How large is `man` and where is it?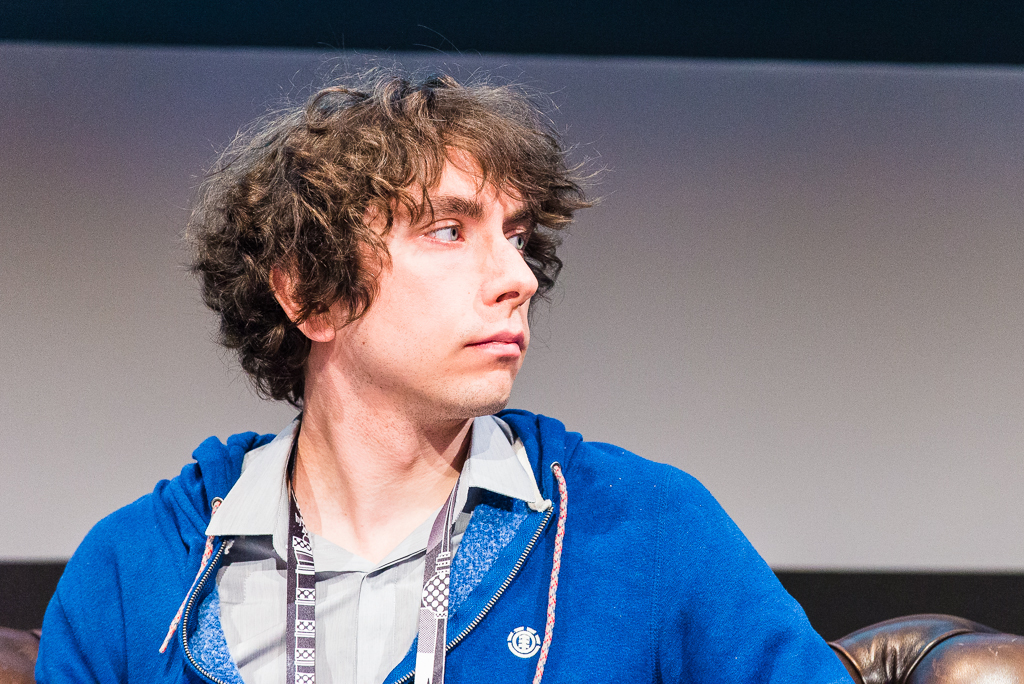
Bounding box: region(83, 71, 820, 656).
